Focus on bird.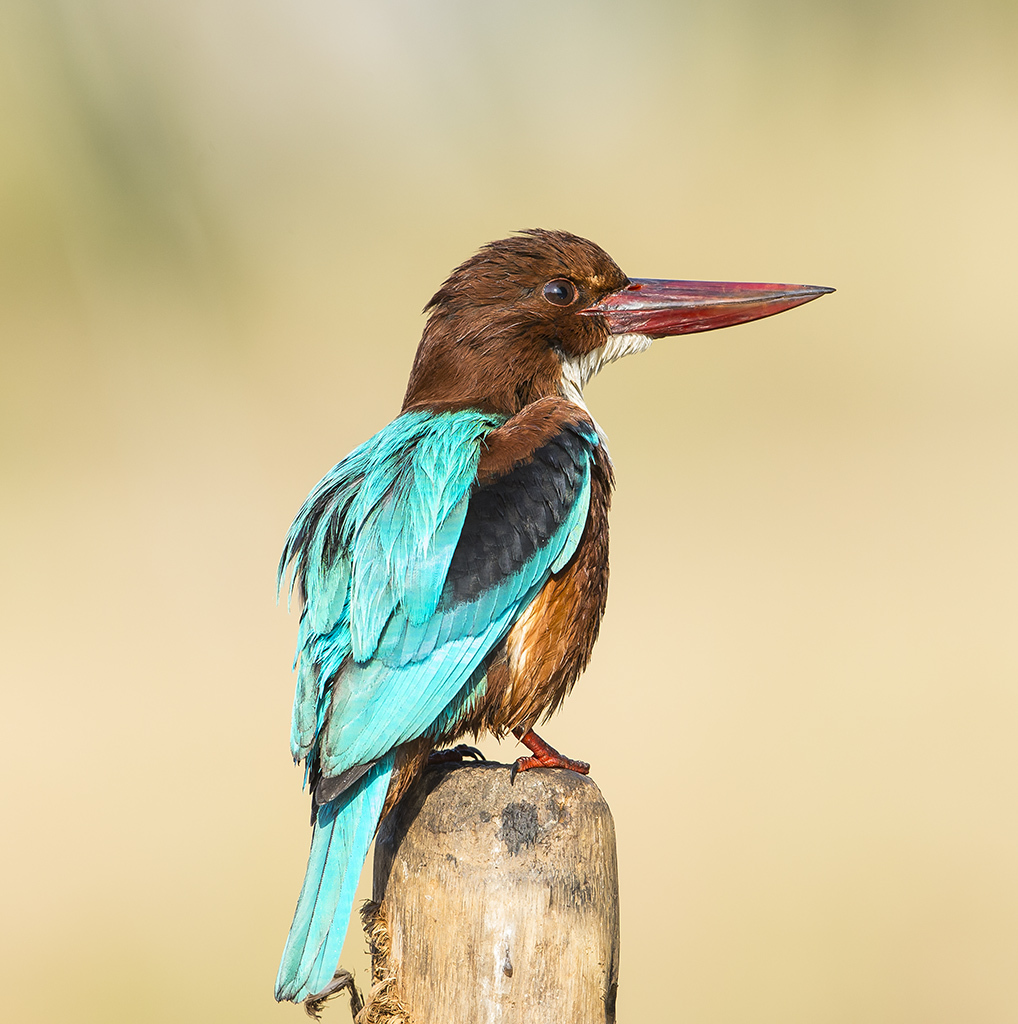
Focused at 274/212/816/1016.
